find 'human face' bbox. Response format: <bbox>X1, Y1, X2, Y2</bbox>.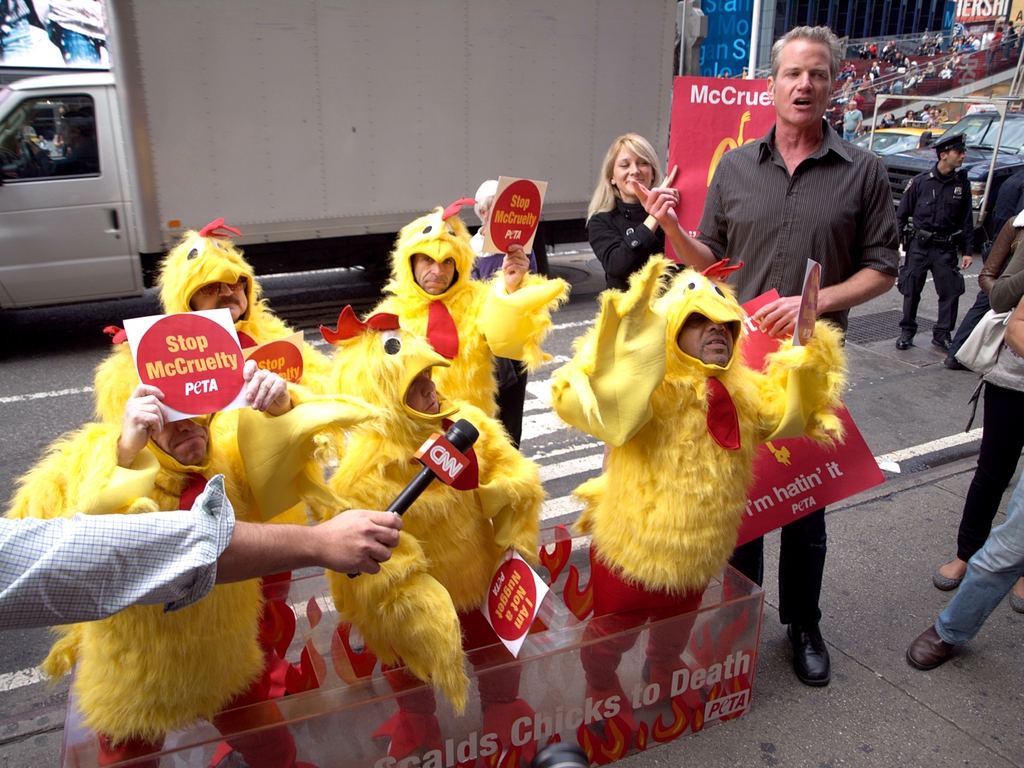
<bbox>943, 140, 973, 167</bbox>.
